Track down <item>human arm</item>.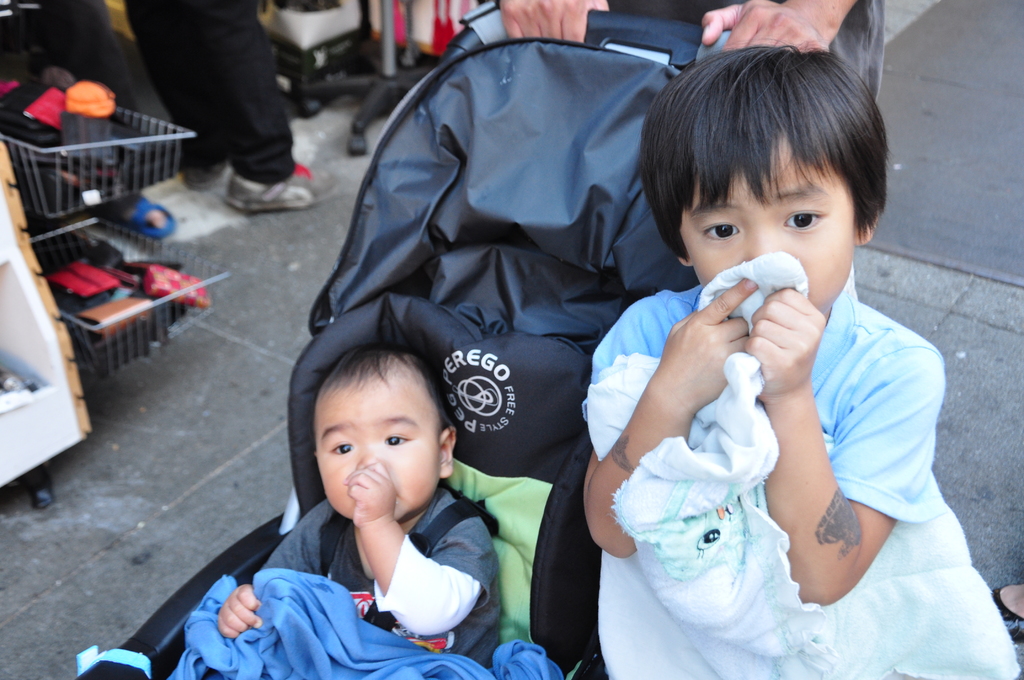
Tracked to Rect(339, 459, 496, 638).
